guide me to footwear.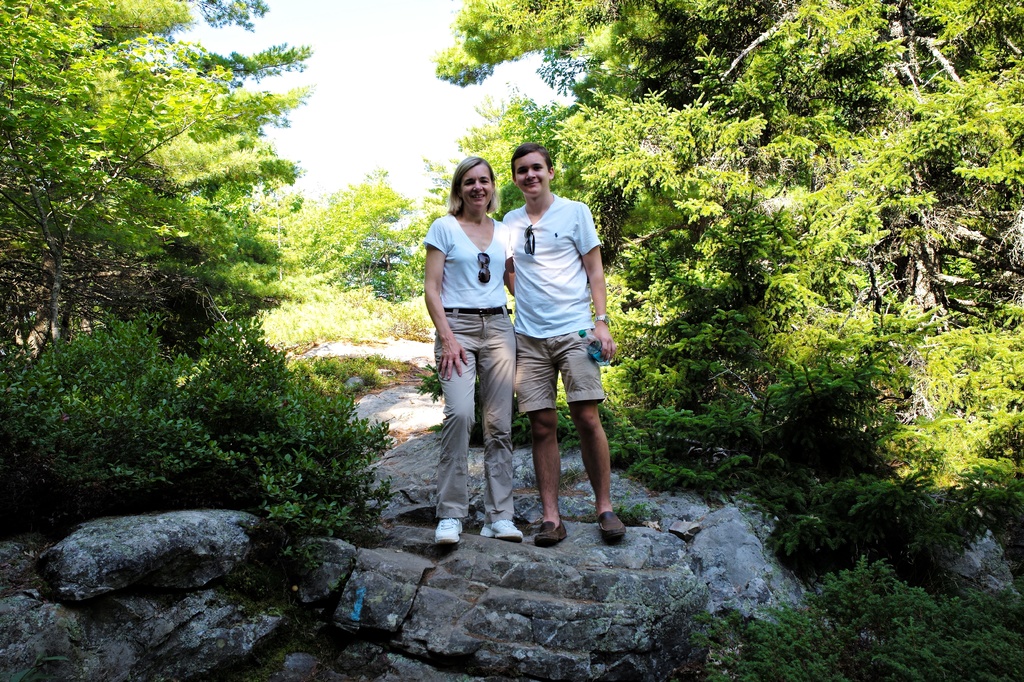
Guidance: [left=433, top=518, right=463, bottom=542].
